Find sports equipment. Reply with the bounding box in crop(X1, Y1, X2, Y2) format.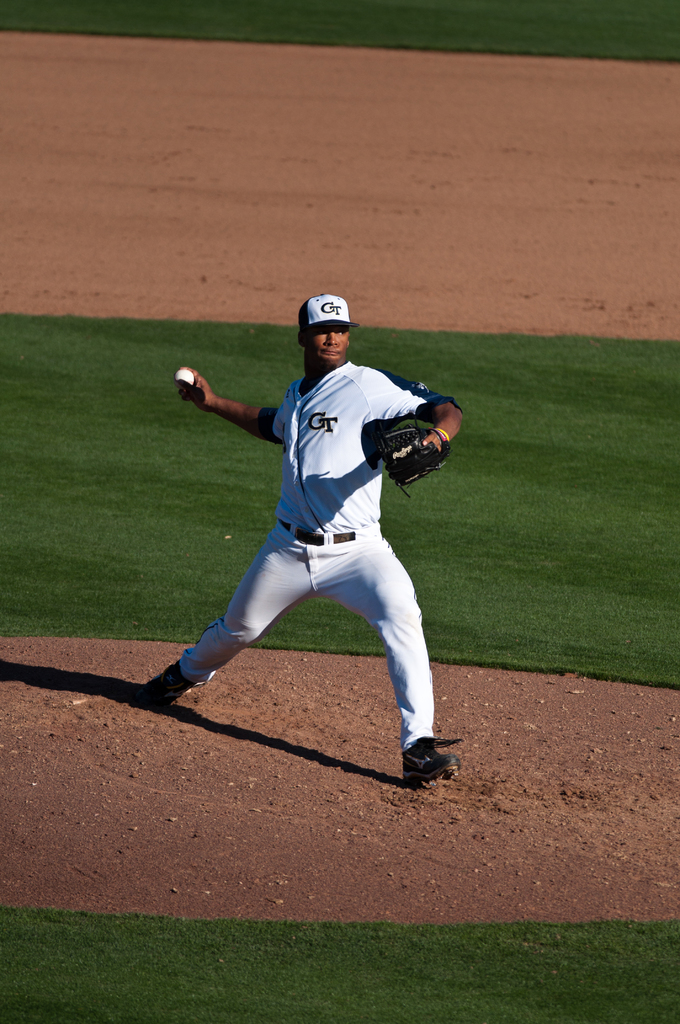
crop(139, 660, 195, 712).
